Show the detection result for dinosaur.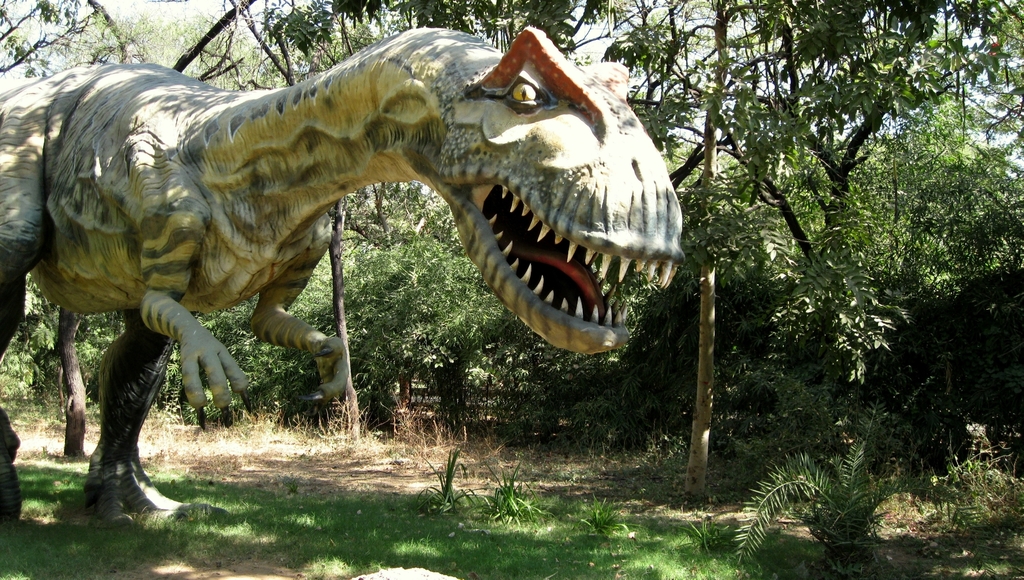
[left=0, top=22, right=683, bottom=532].
